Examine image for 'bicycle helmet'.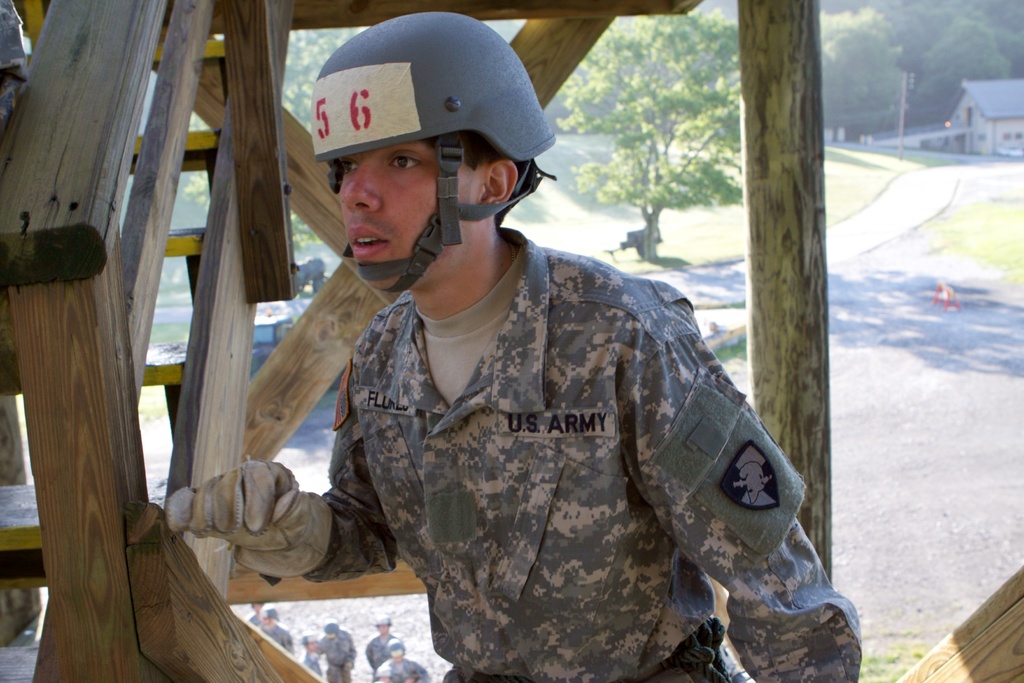
Examination result: l=324, t=5, r=555, b=294.
